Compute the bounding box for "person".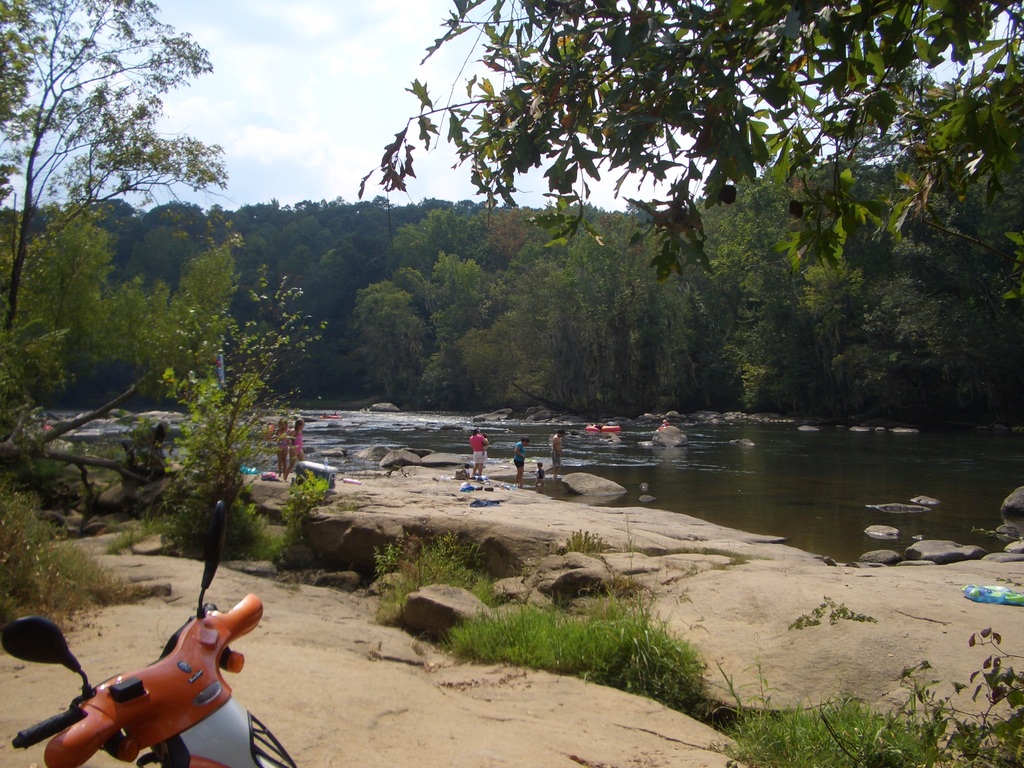
(550, 421, 564, 479).
